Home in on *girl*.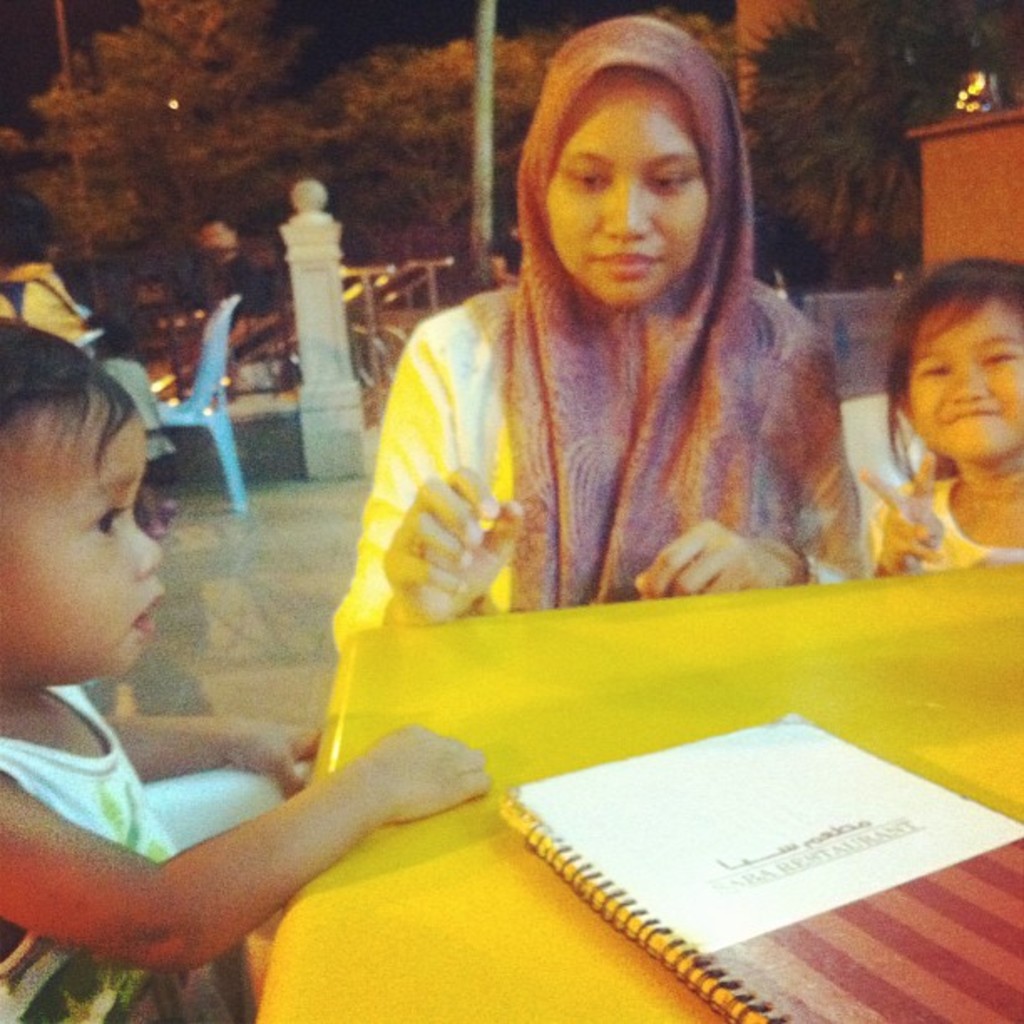
Homed in at (left=865, top=263, right=1022, bottom=566).
